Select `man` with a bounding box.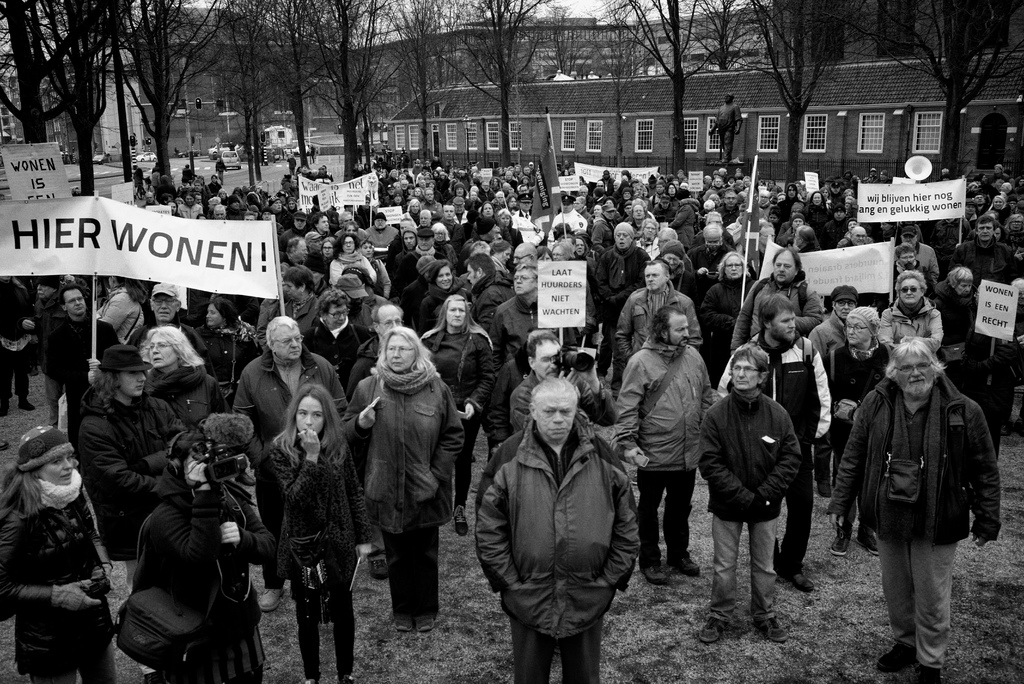
204 197 227 227.
